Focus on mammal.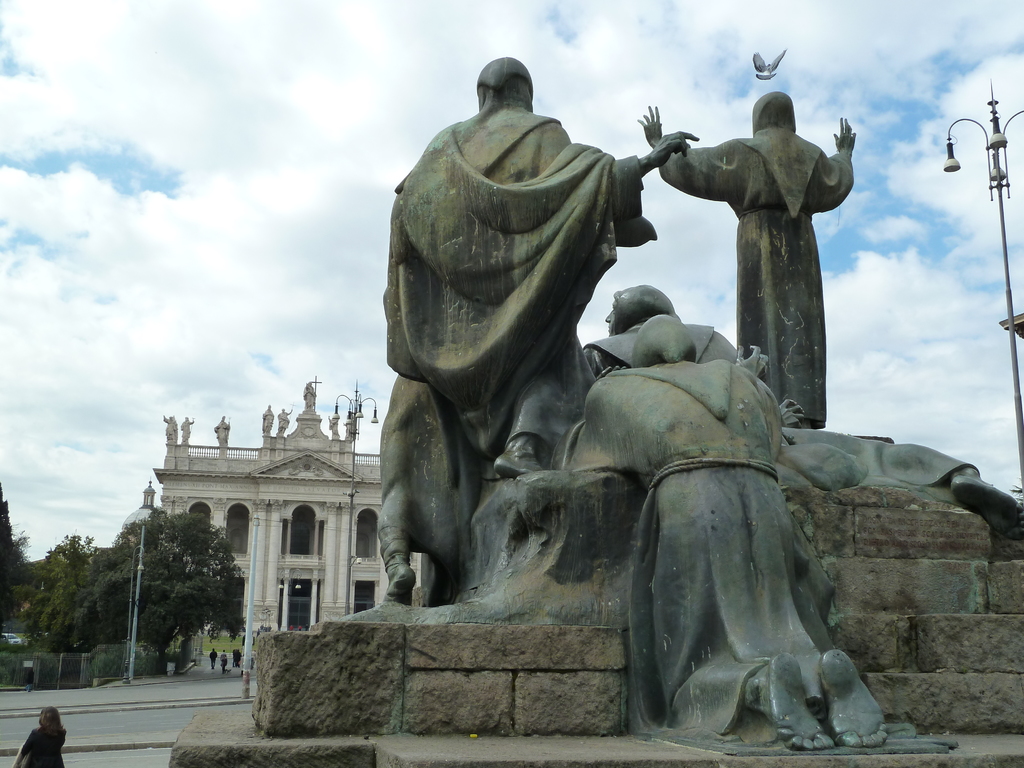
Focused at [179, 415, 193, 441].
